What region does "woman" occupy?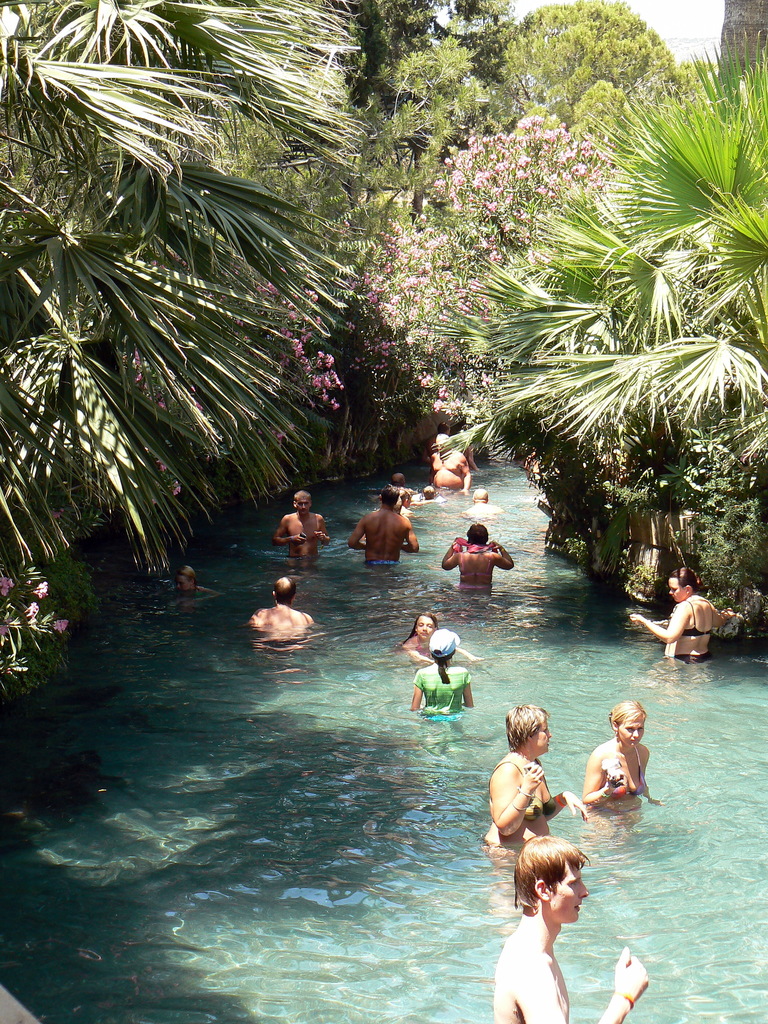
<bbox>588, 700, 655, 810</bbox>.
